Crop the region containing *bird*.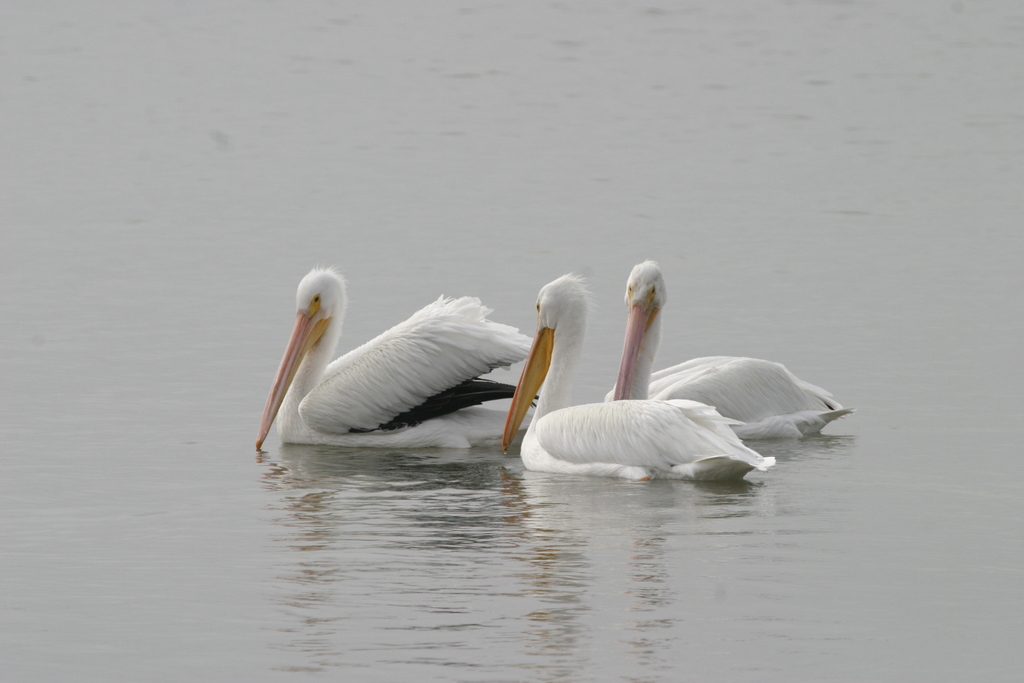
Crop region: 259:269:542:457.
